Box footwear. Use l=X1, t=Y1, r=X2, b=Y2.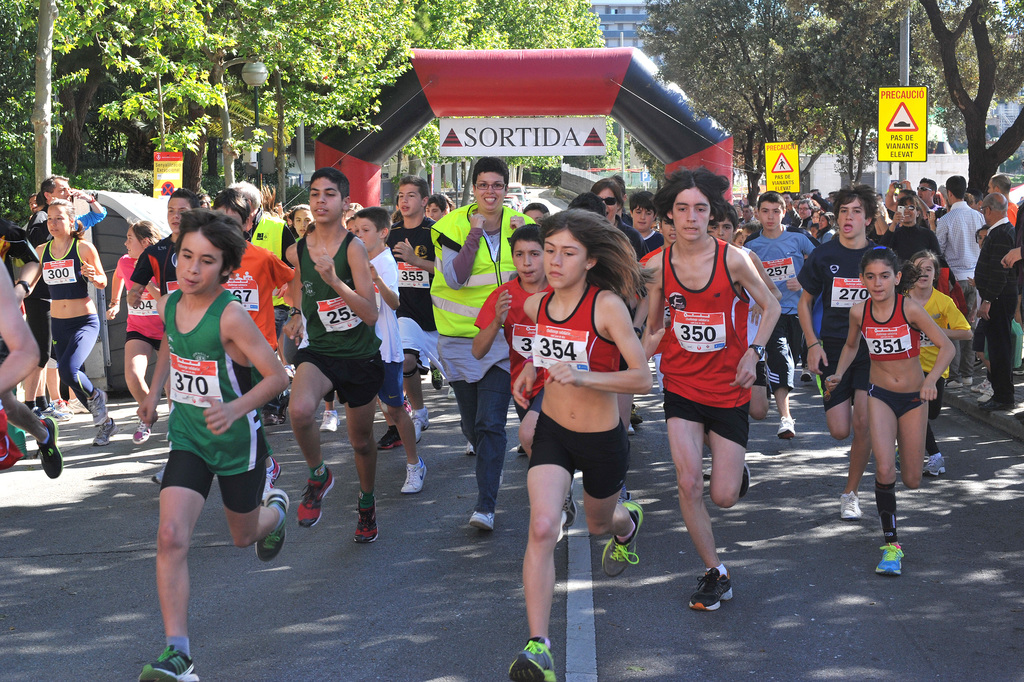
l=984, t=398, r=1014, b=413.
